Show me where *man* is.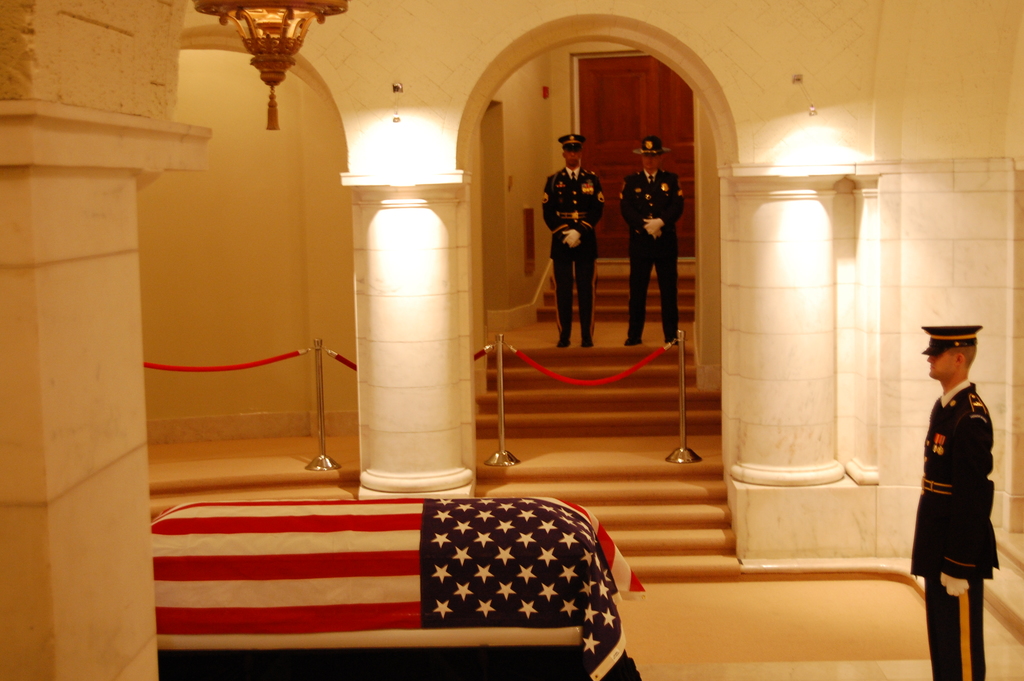
*man* is at x1=541, y1=134, x2=604, y2=347.
